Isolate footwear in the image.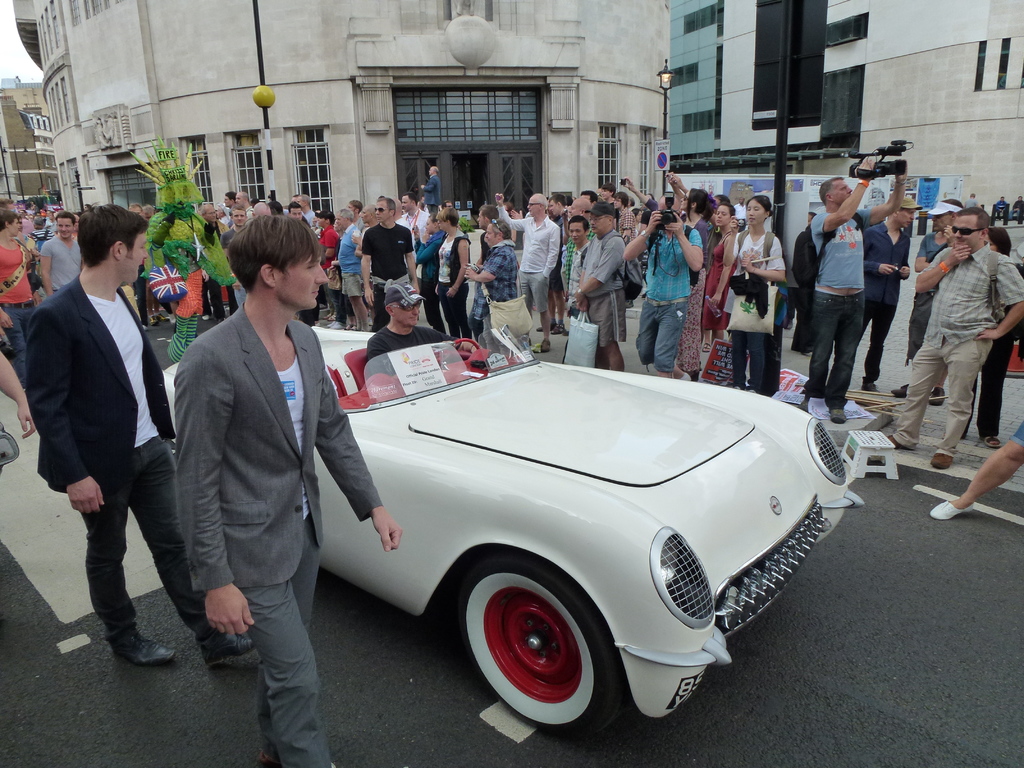
Isolated region: 532, 335, 558, 356.
